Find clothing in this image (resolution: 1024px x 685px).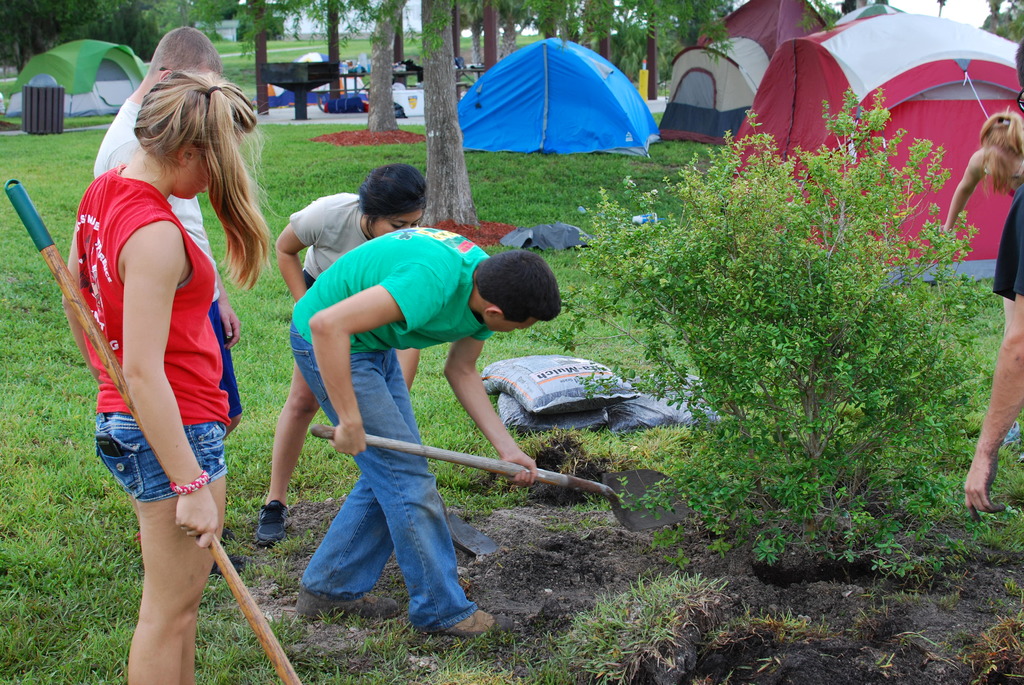
(291, 190, 420, 300).
